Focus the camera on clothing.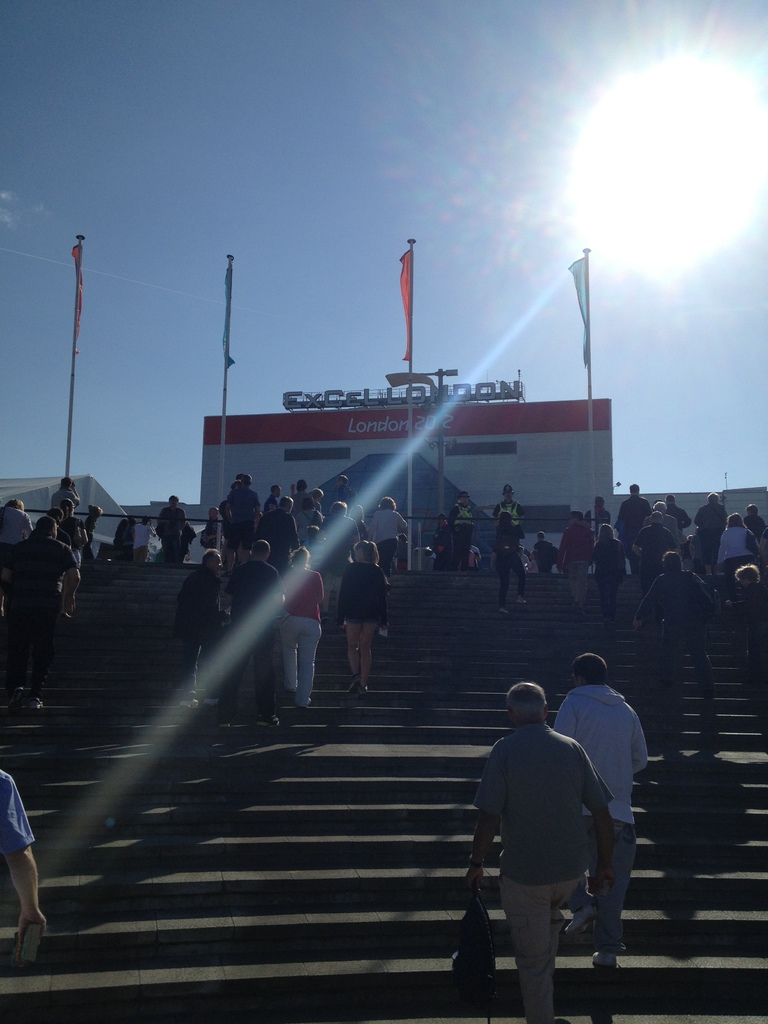
Focus region: box=[228, 483, 261, 548].
